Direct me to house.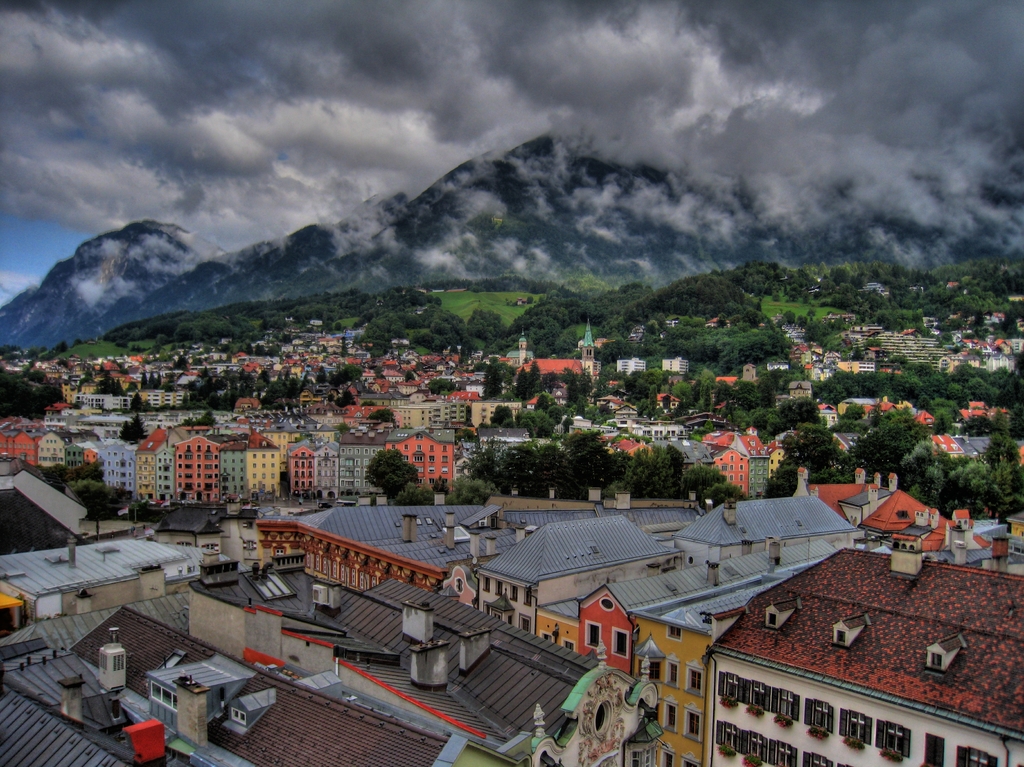
Direction: left=332, top=430, right=384, bottom=506.
